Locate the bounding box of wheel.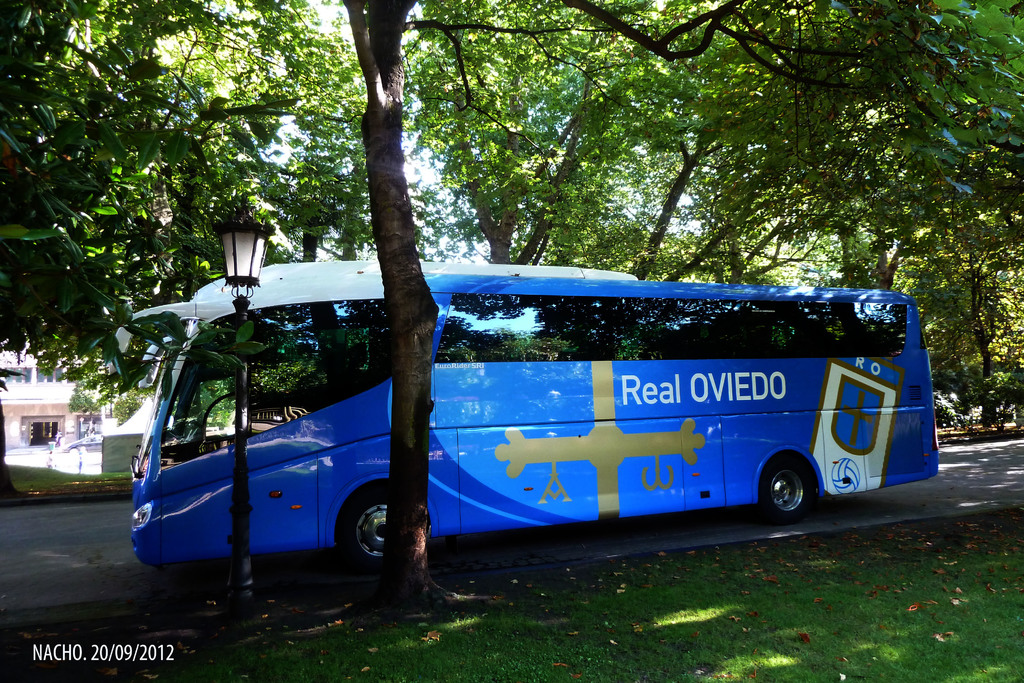
Bounding box: Rect(765, 457, 834, 523).
